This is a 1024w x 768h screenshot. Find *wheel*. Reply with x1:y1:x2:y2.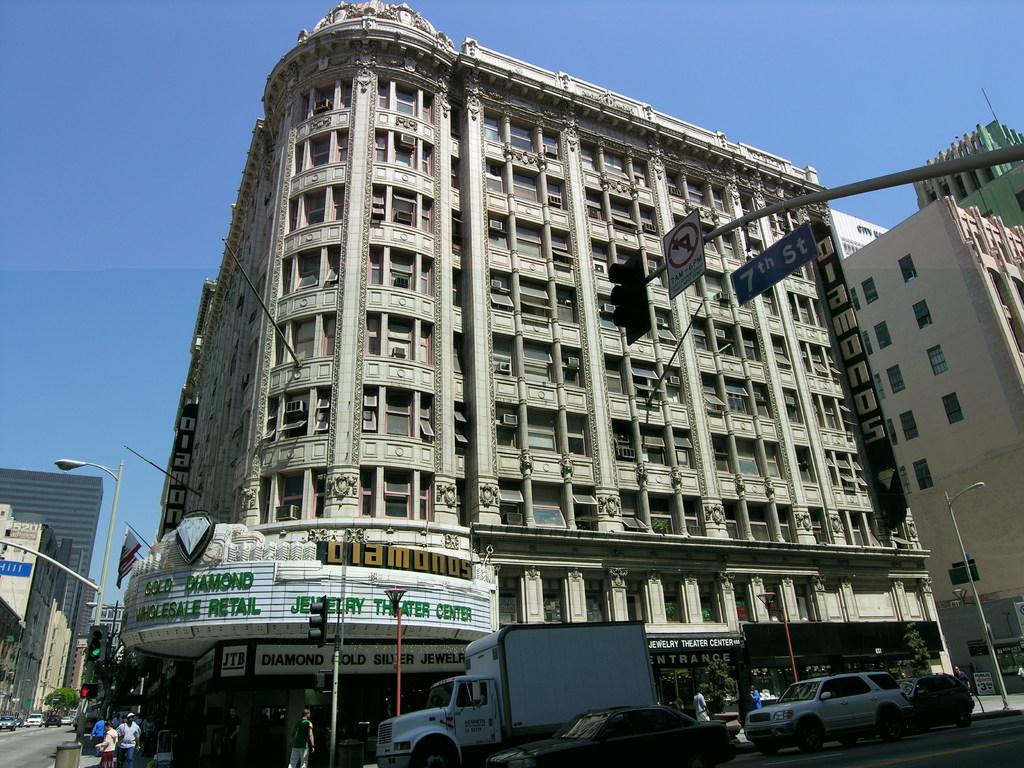
872:704:900:742.
